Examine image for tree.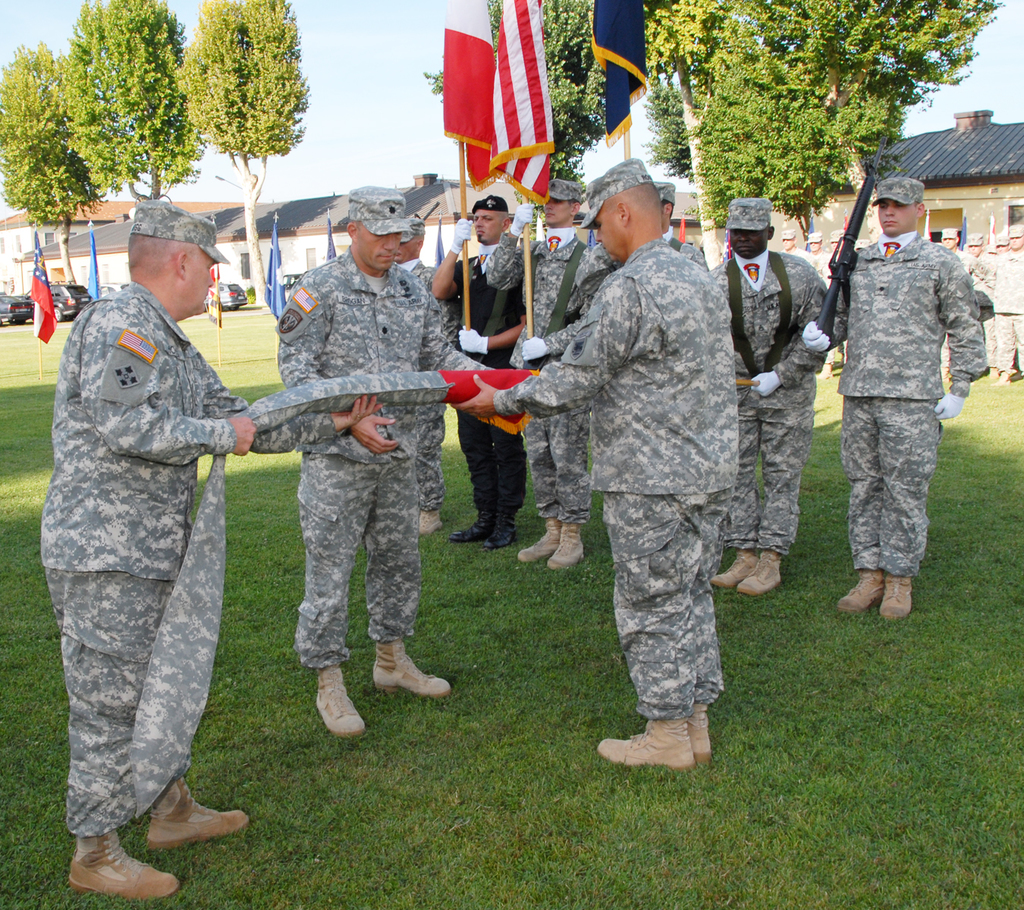
Examination result: {"x1": 652, "y1": 0, "x2": 730, "y2": 277}.
